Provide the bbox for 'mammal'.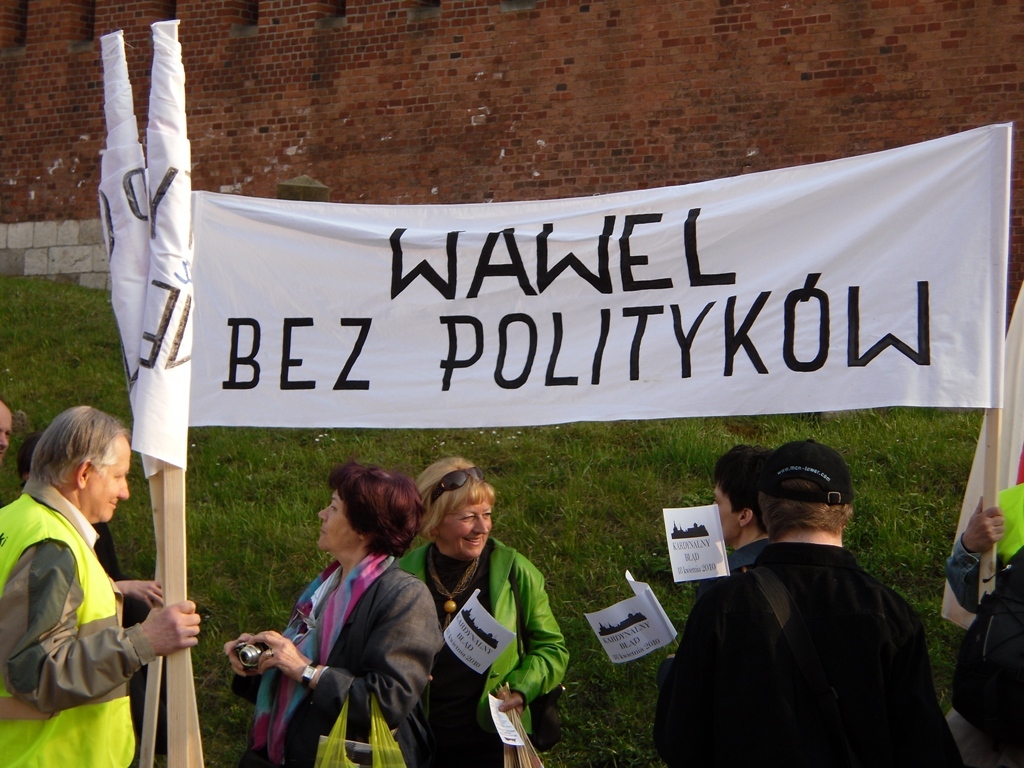
rect(8, 431, 162, 721).
